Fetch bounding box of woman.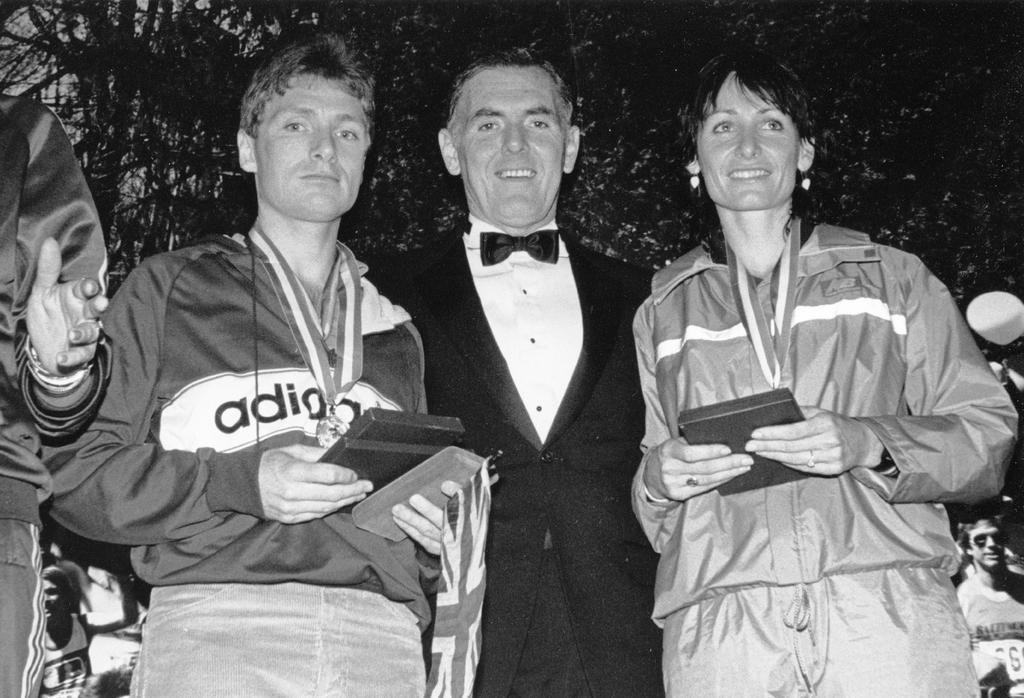
Bbox: bbox=(601, 177, 1007, 697).
